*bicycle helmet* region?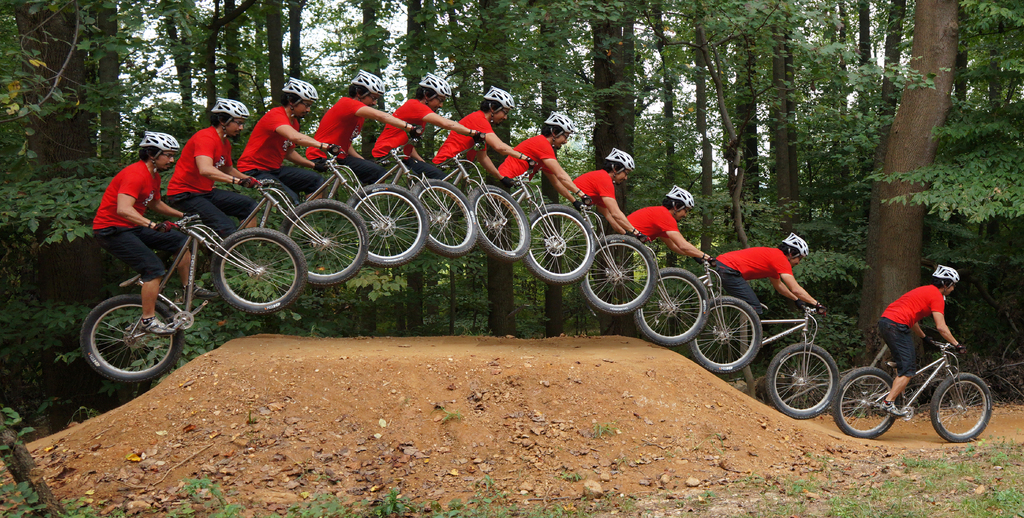
<region>422, 72, 452, 99</region>
